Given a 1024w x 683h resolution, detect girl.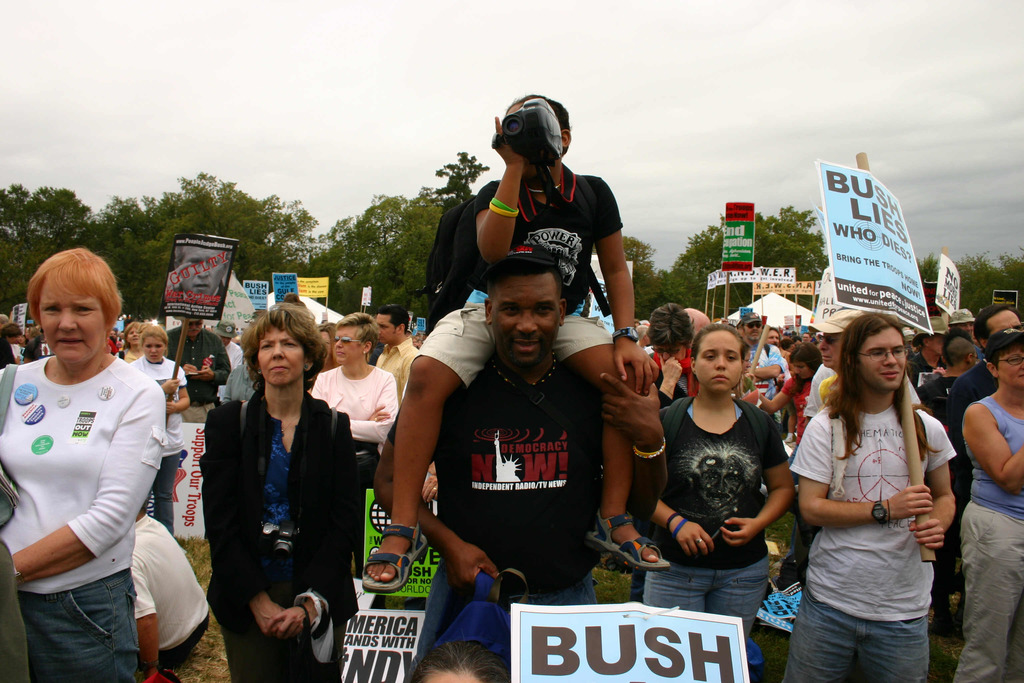
655, 325, 790, 632.
